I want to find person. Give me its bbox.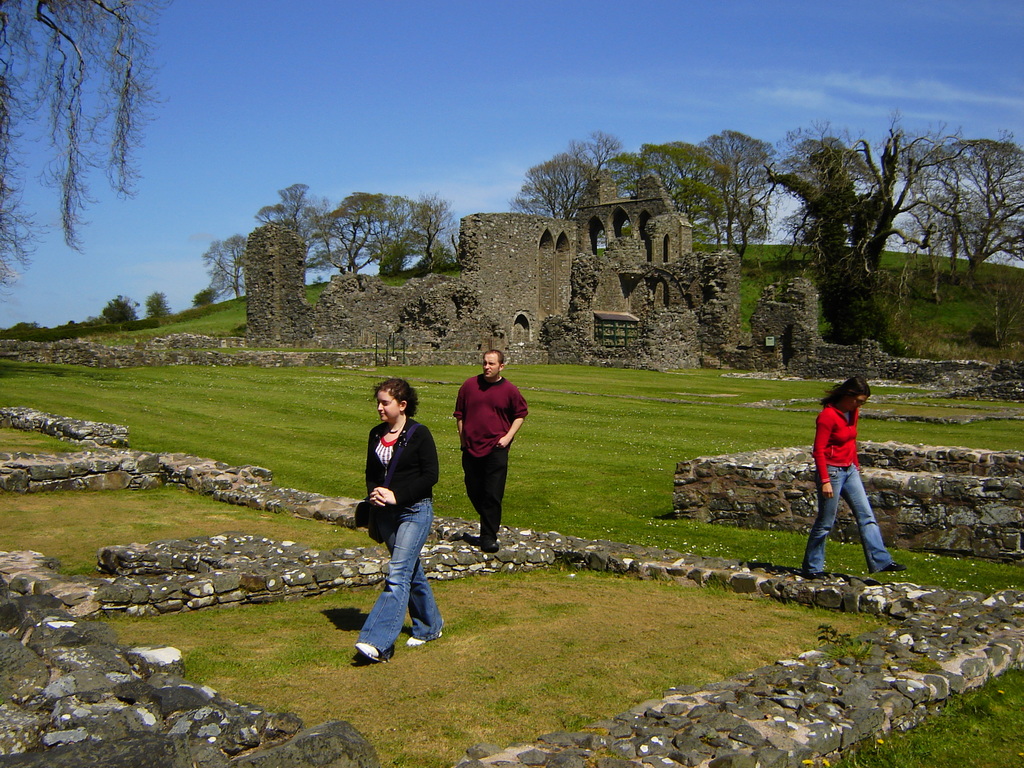
{"left": 355, "top": 376, "right": 438, "bottom": 662}.
